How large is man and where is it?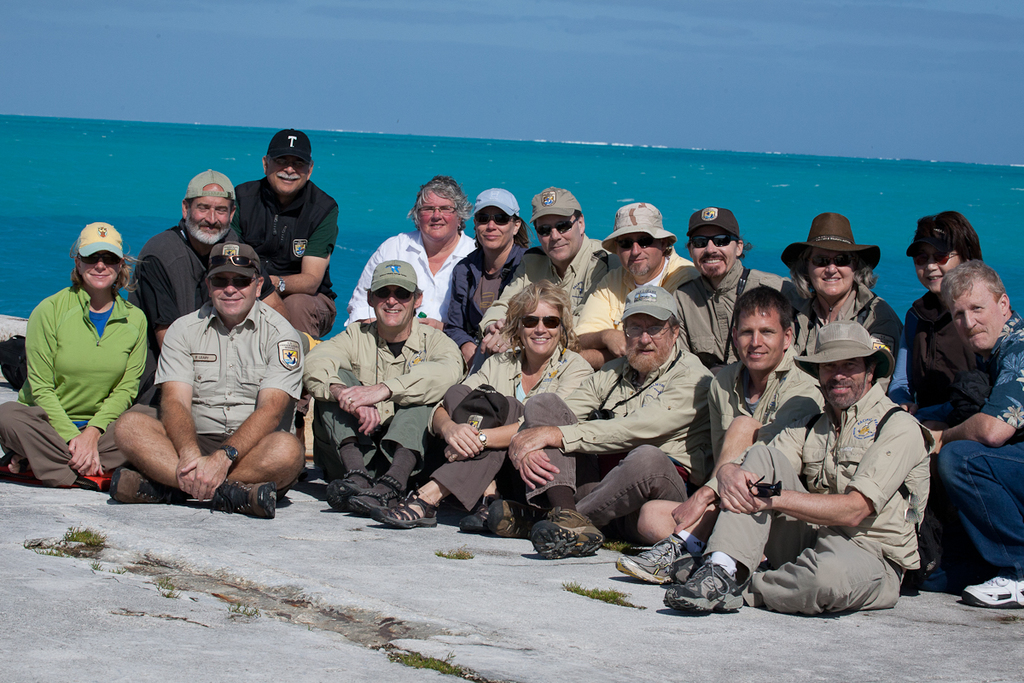
Bounding box: l=467, t=182, r=614, b=369.
